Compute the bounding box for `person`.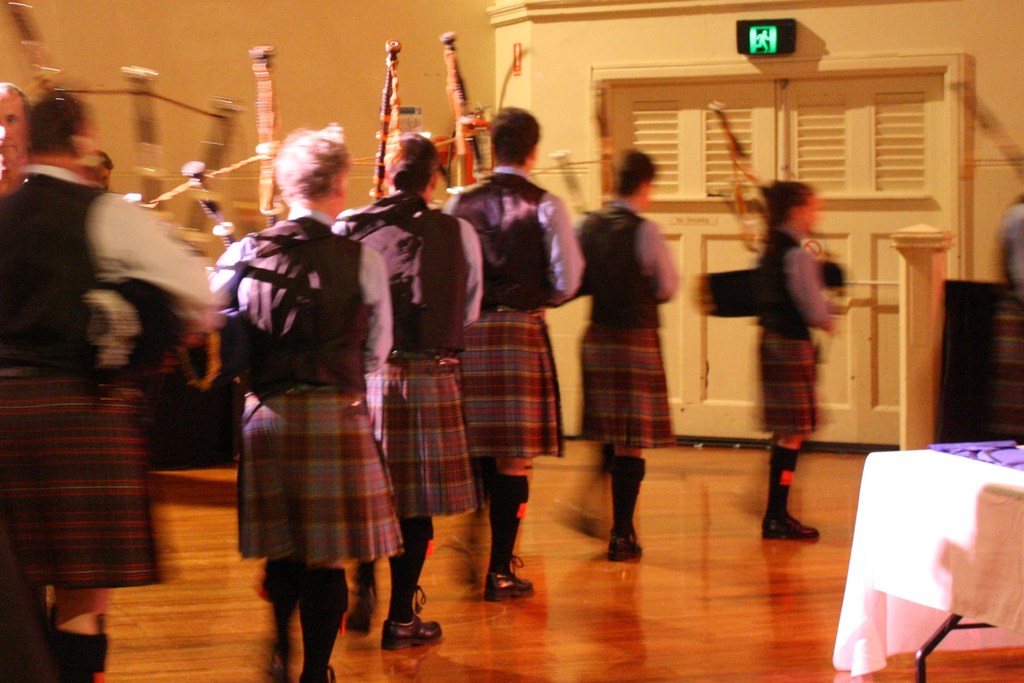
(0, 85, 212, 682).
